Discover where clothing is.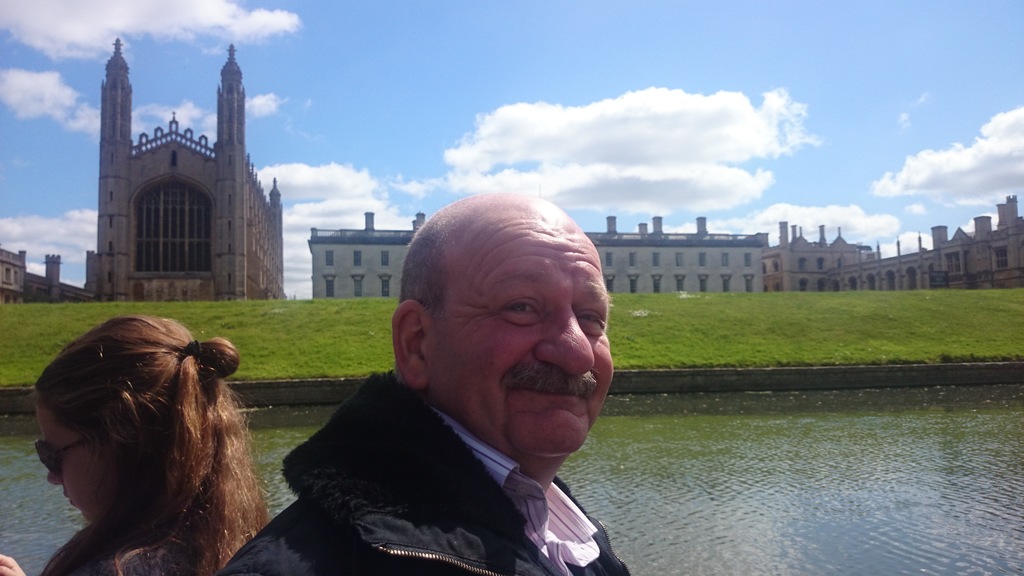
Discovered at box=[212, 360, 629, 575].
